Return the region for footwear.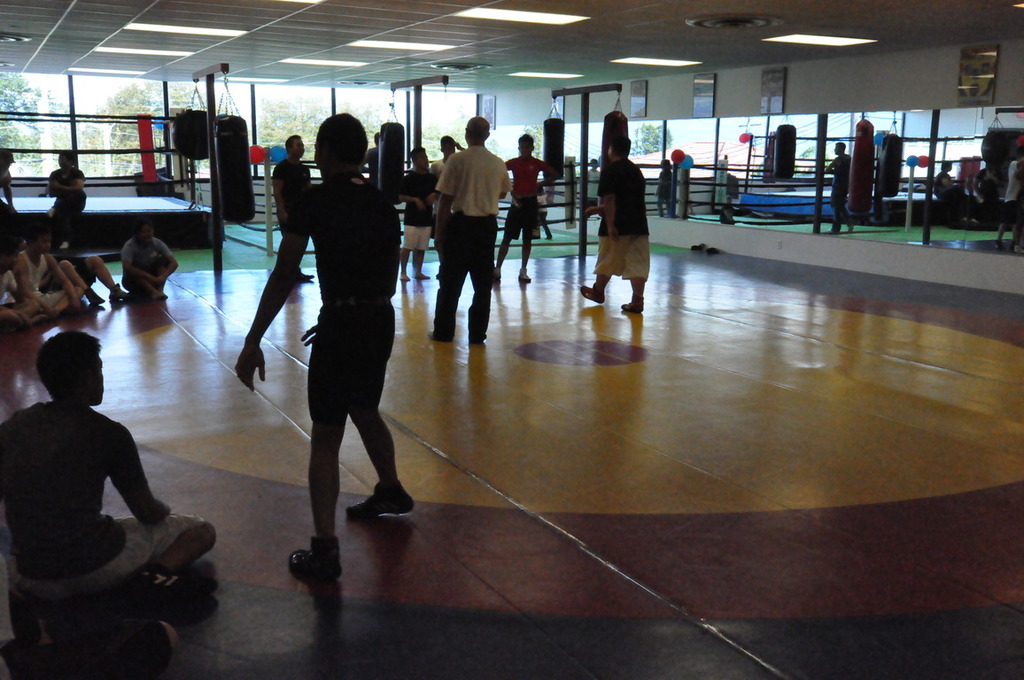
621, 298, 641, 315.
